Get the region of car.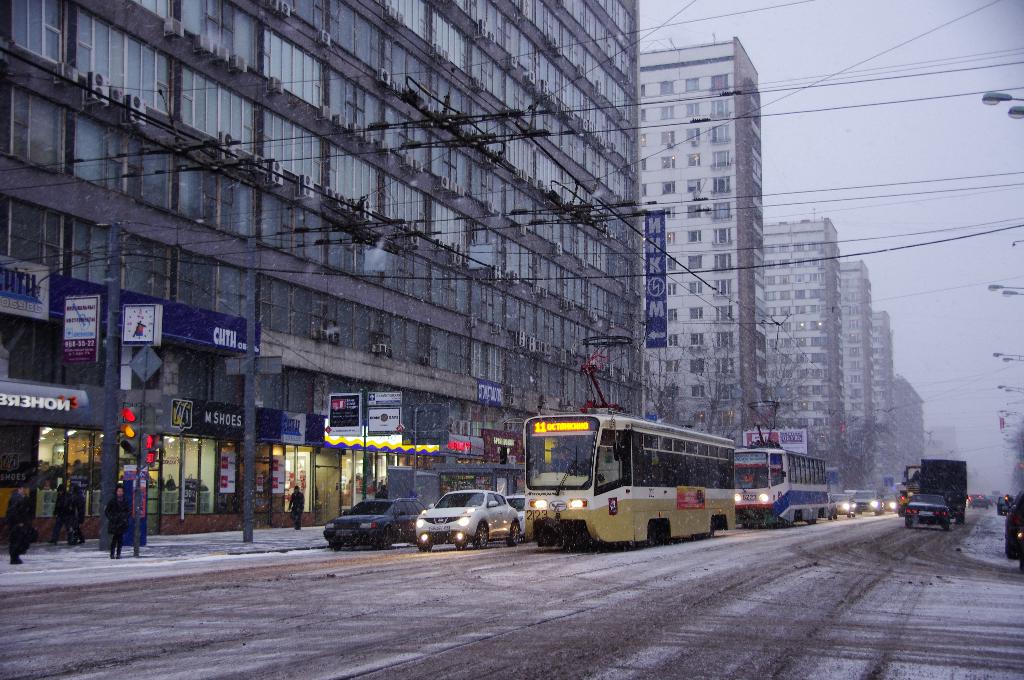
830:491:859:521.
